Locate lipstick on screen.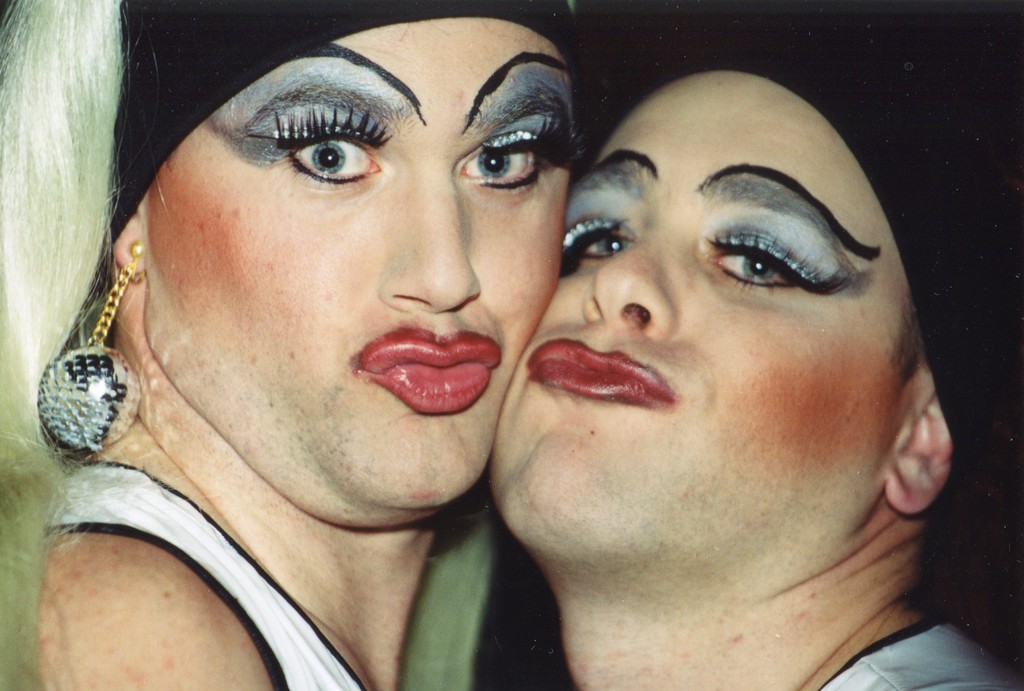
On screen at bbox=[355, 324, 502, 417].
